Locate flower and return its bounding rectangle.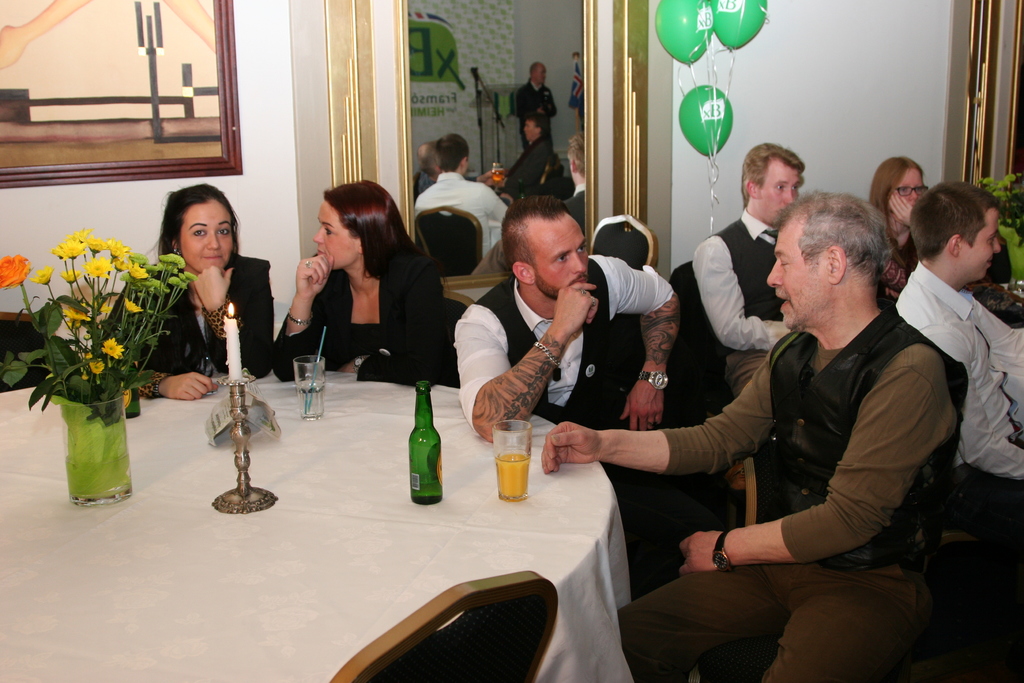
rect(0, 254, 31, 291).
